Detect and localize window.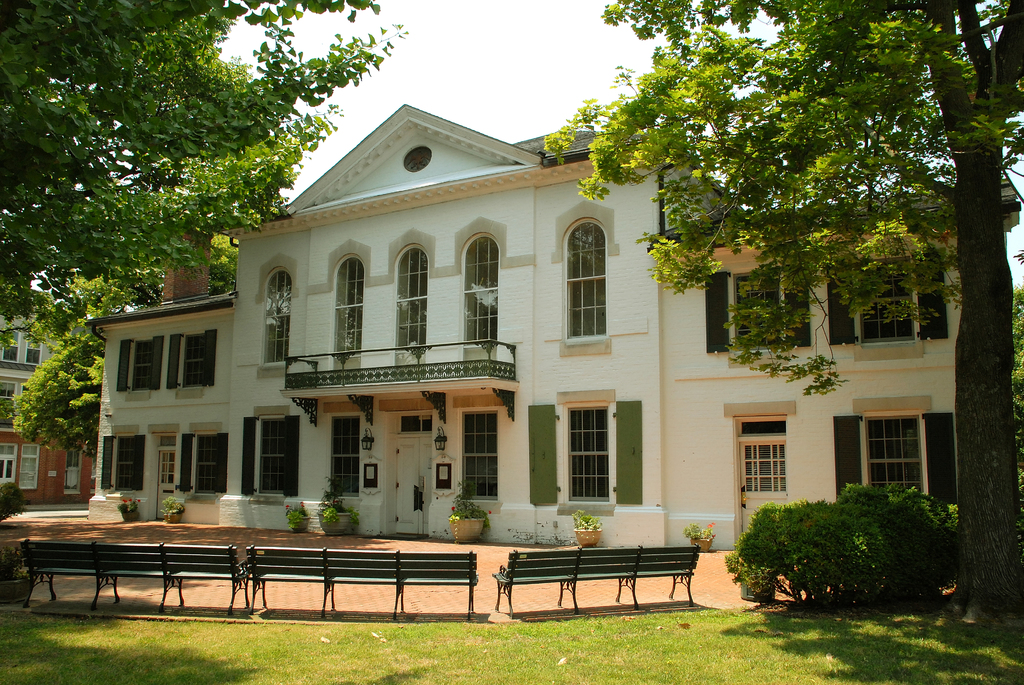
Localized at bbox(830, 260, 856, 343).
